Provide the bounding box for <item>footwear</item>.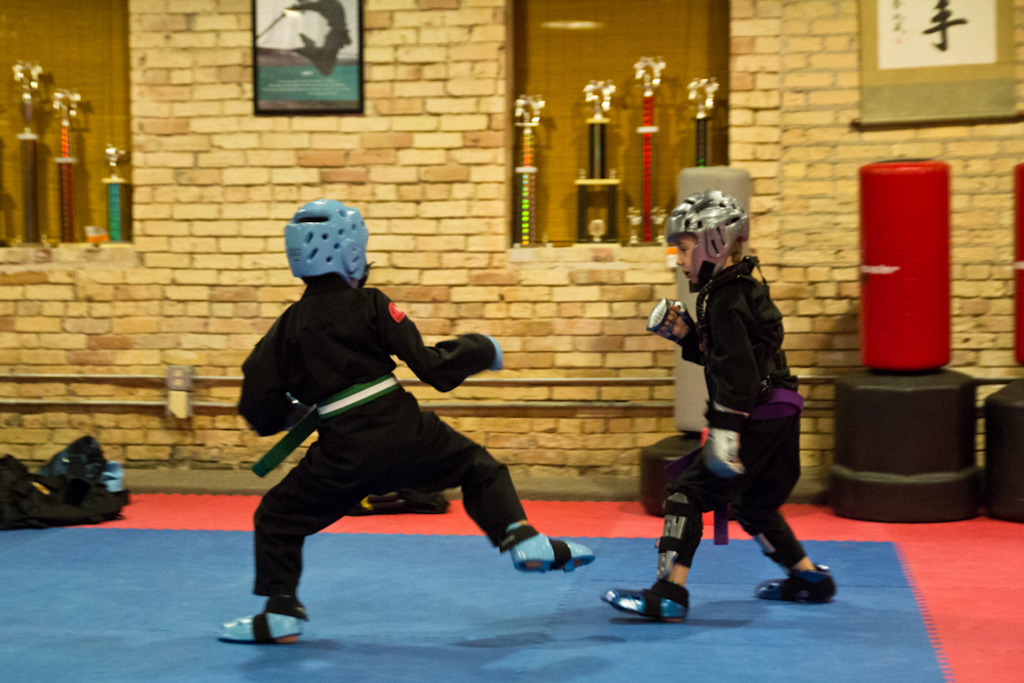
217 610 306 643.
